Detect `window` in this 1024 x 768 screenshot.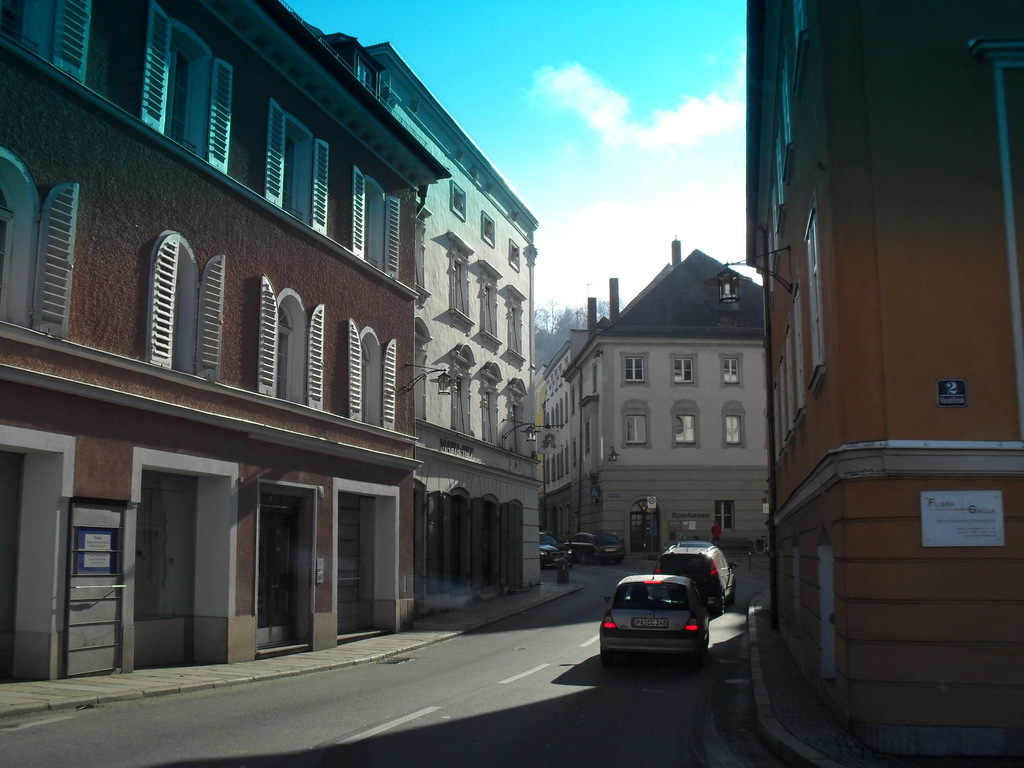
Detection: [714, 356, 744, 387].
